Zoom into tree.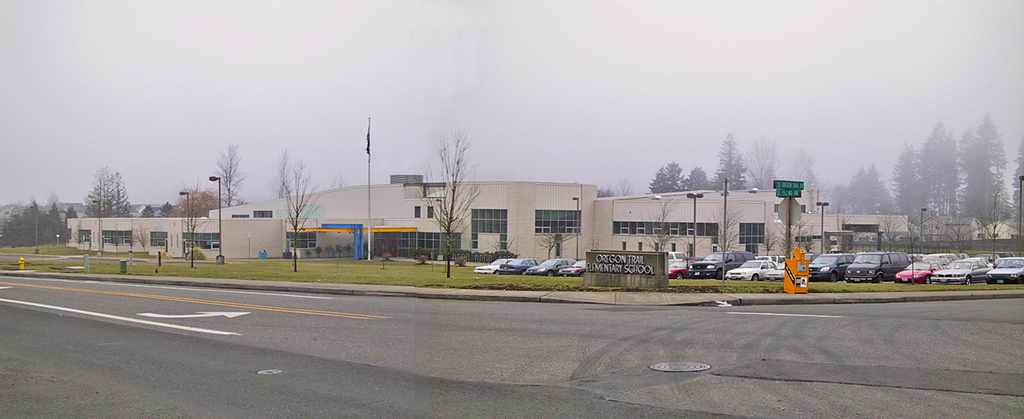
Zoom target: BBox(591, 177, 635, 198).
